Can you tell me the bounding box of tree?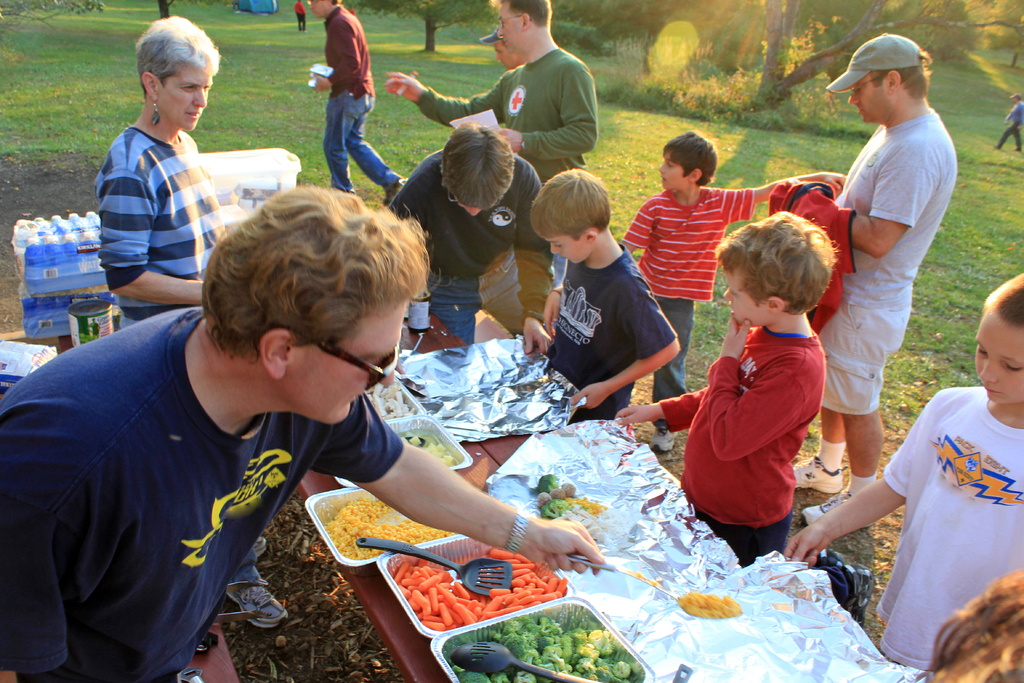
764:0:1023:110.
